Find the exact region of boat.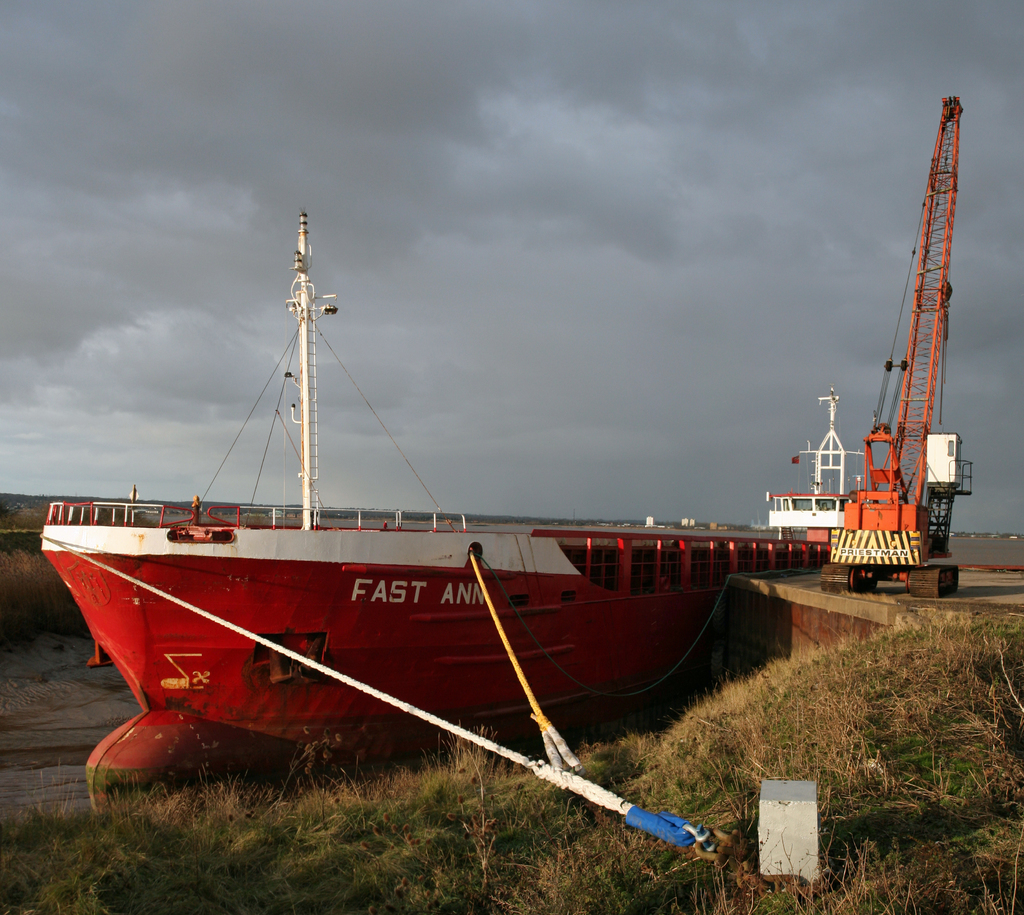
Exact region: locate(39, 198, 858, 866).
